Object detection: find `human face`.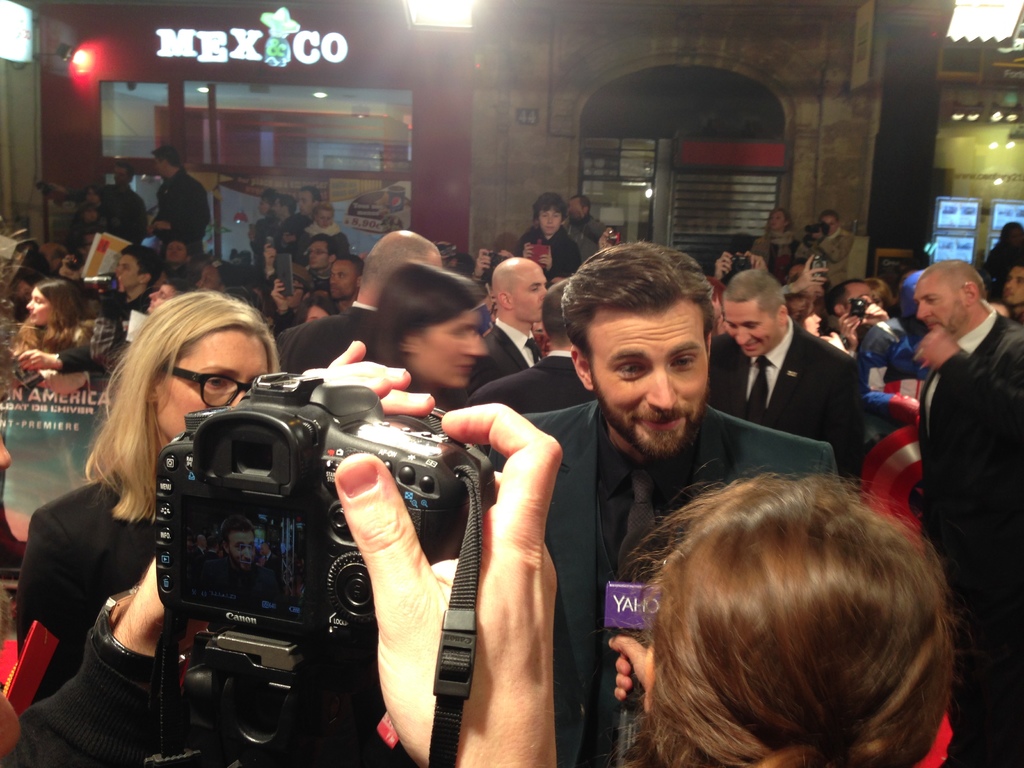
bbox=(571, 199, 581, 216).
